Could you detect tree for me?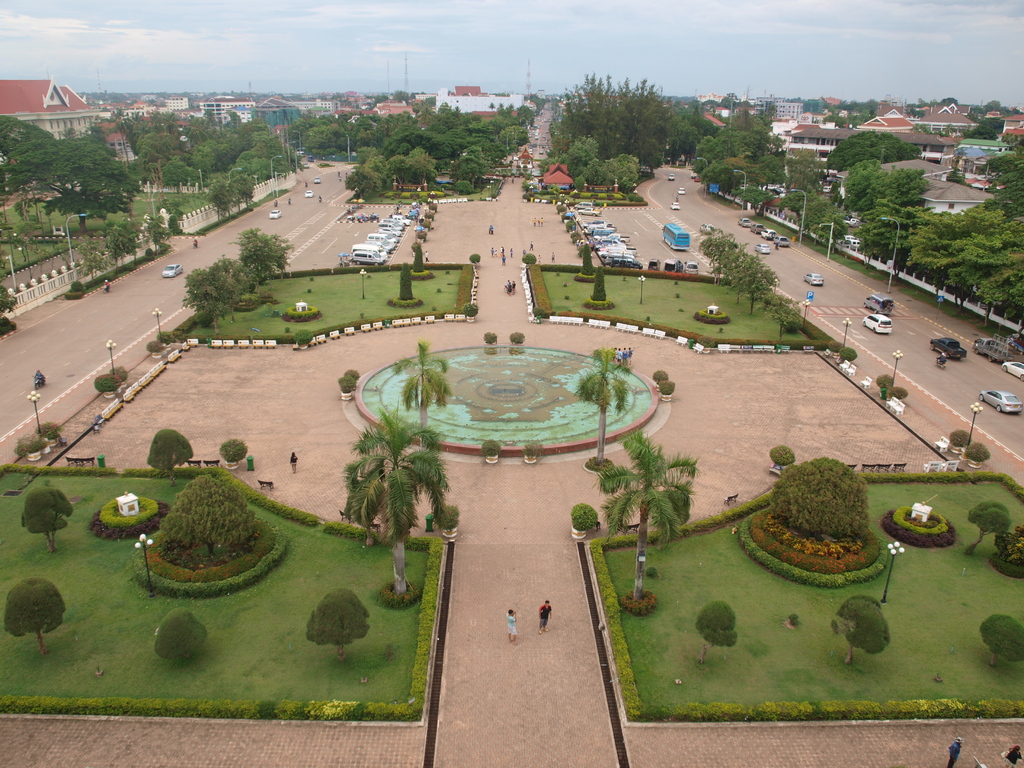
Detection result: select_region(122, 214, 140, 271).
